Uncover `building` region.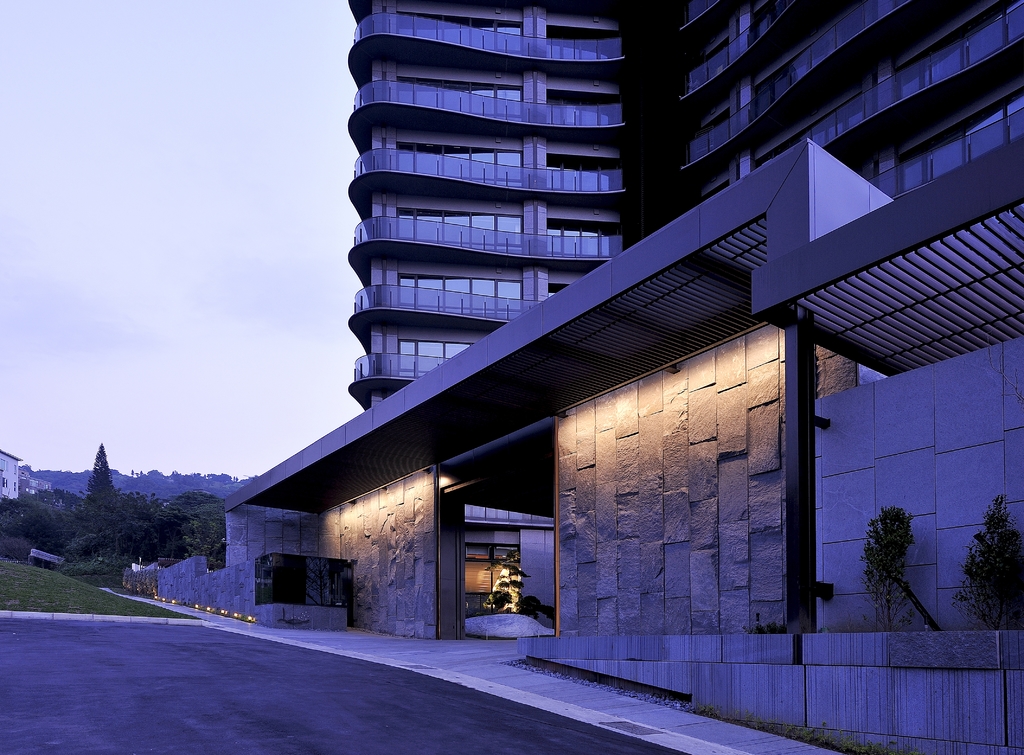
Uncovered: x1=223, y1=0, x2=1023, y2=754.
